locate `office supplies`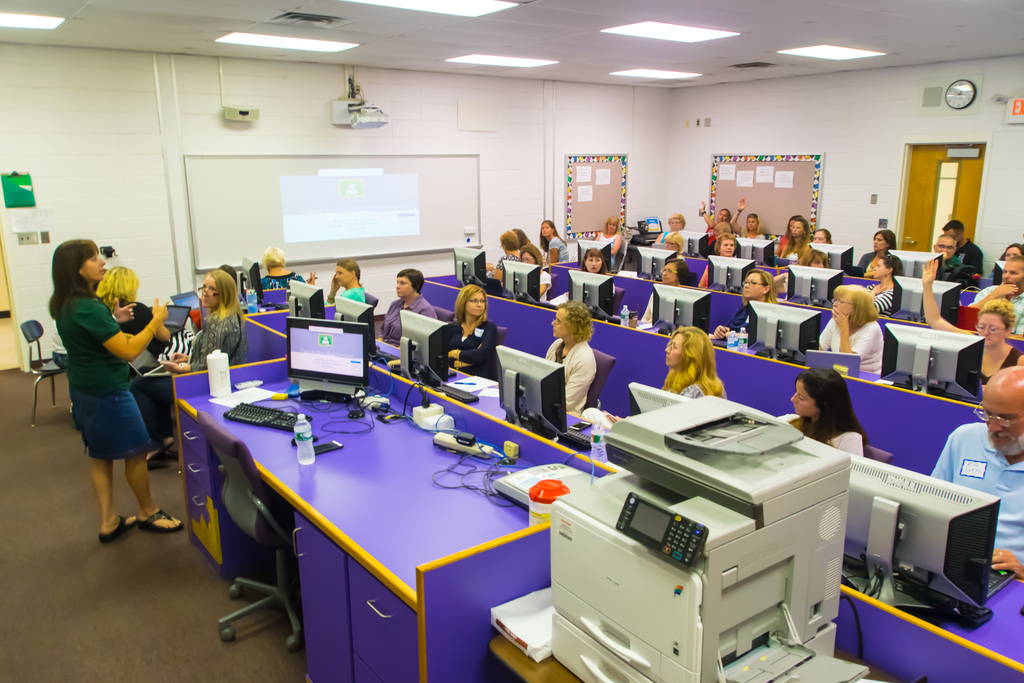
374,407,404,427
